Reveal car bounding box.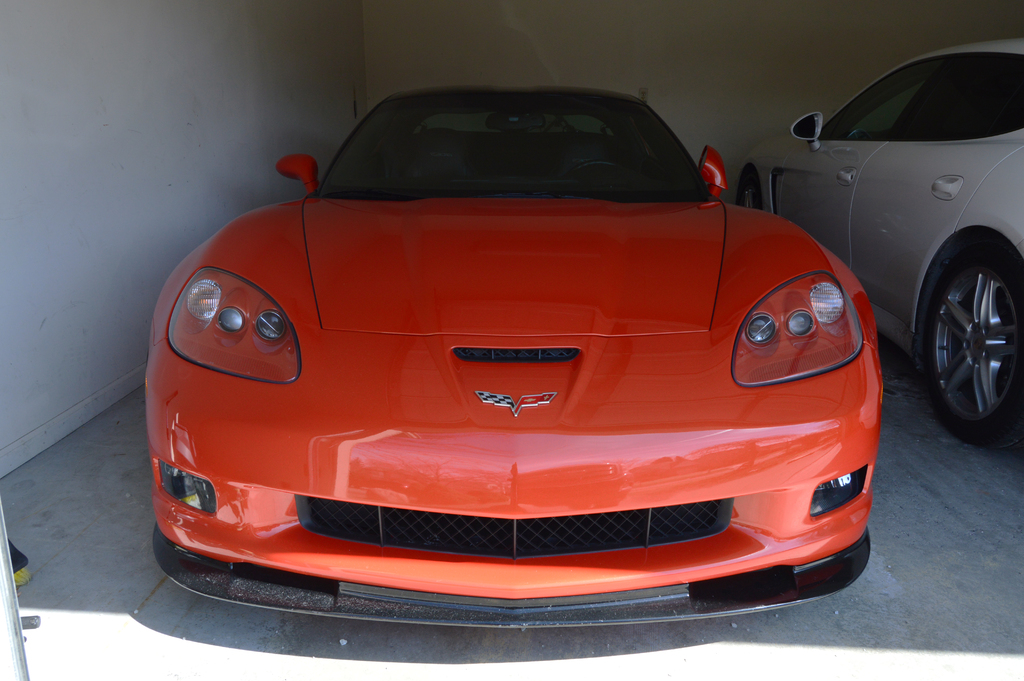
Revealed: [left=735, top=36, right=1023, bottom=448].
